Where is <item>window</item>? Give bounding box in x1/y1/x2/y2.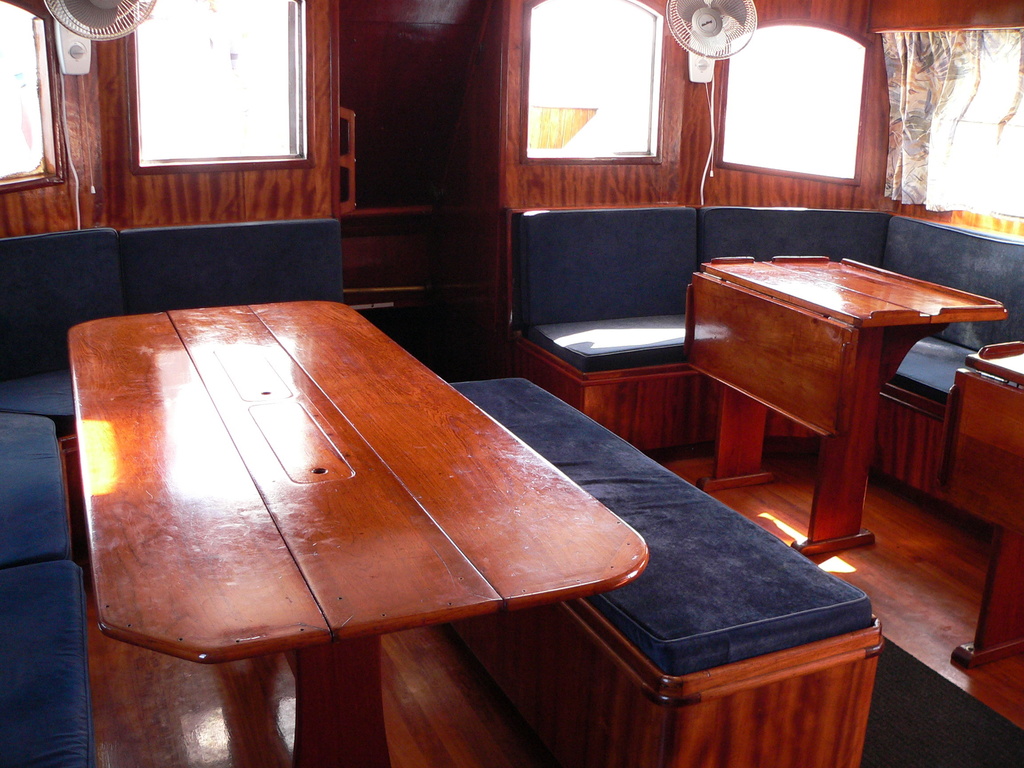
0/0/60/193.
